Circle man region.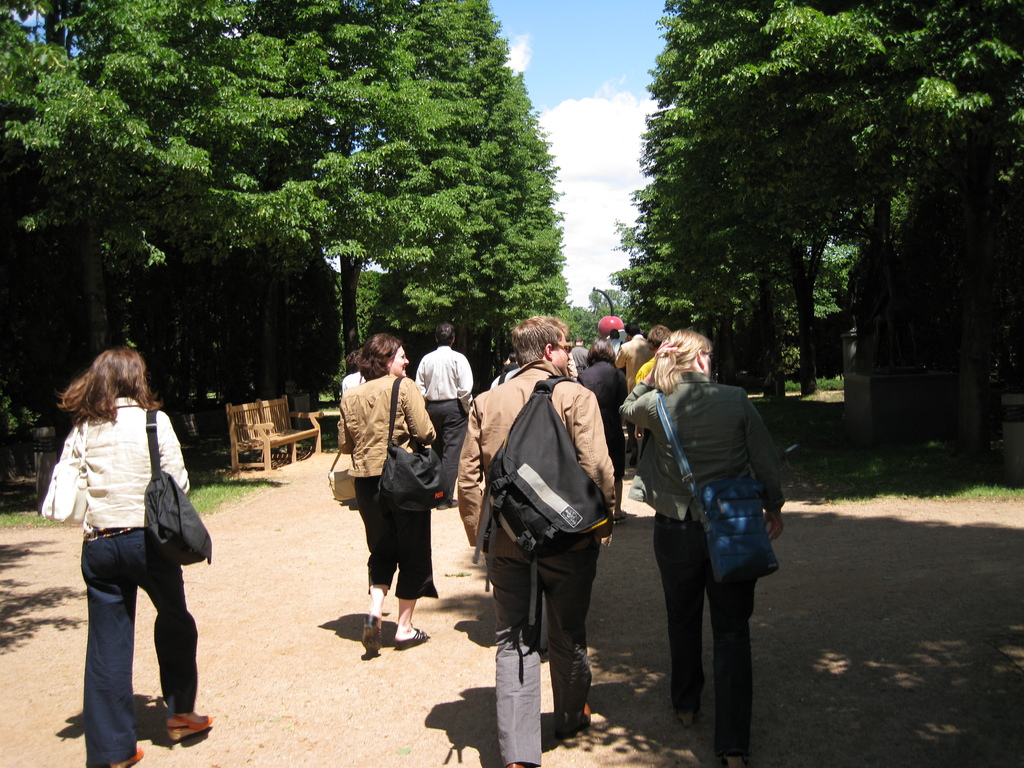
Region: locate(570, 335, 591, 380).
